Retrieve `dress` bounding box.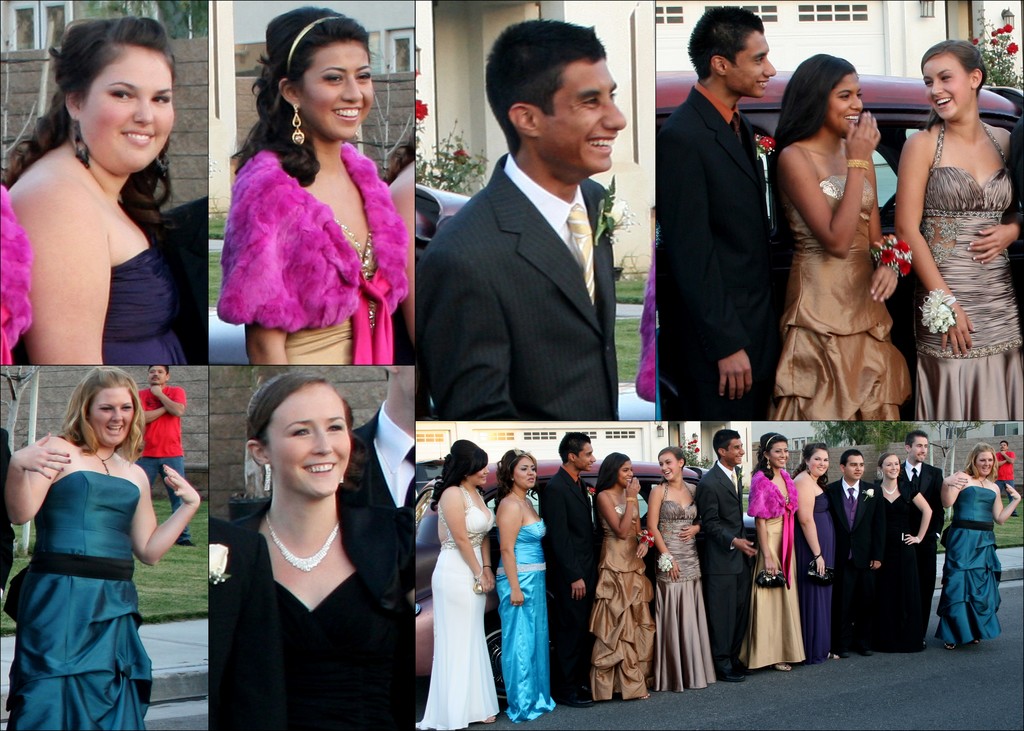
Bounding box: l=207, t=493, r=413, b=730.
